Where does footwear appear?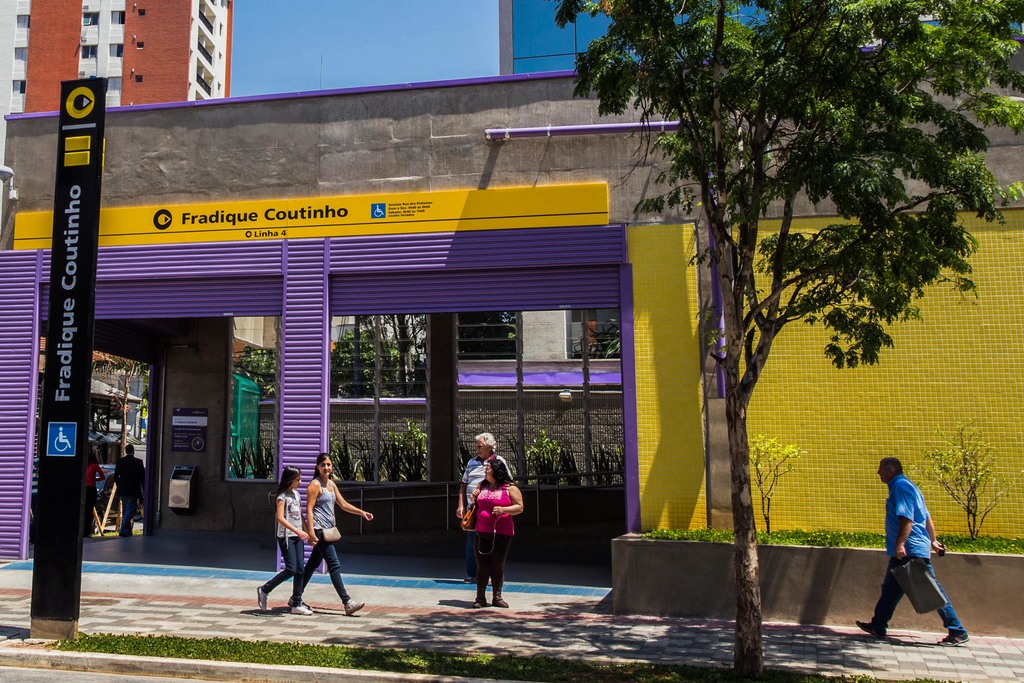
Appears at (472,599,489,609).
